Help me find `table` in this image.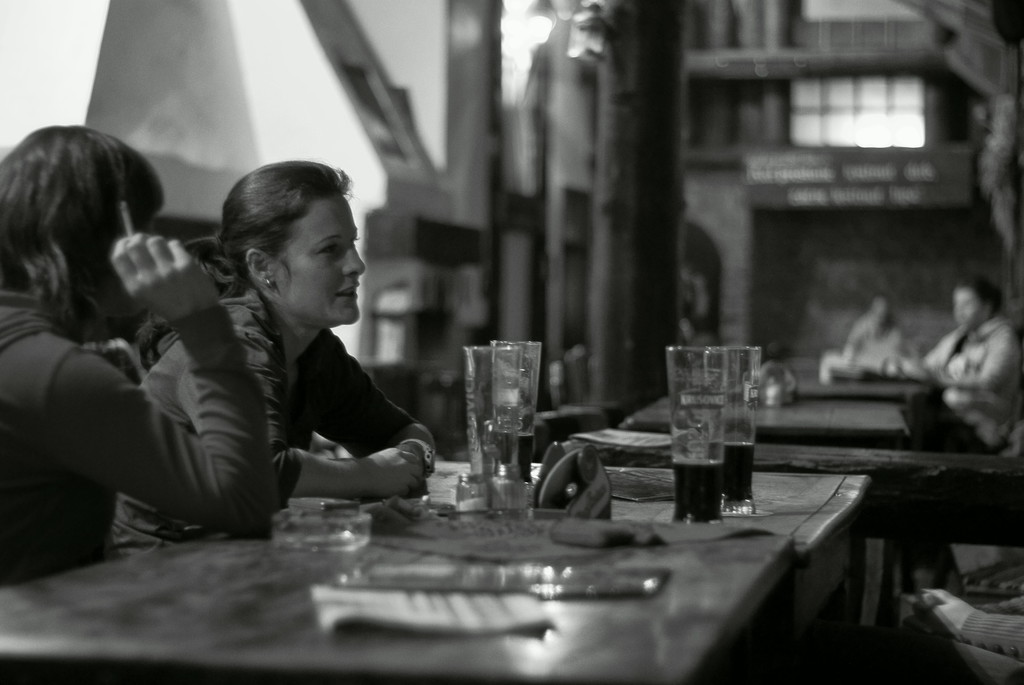
Found it: select_region(270, 457, 875, 636).
